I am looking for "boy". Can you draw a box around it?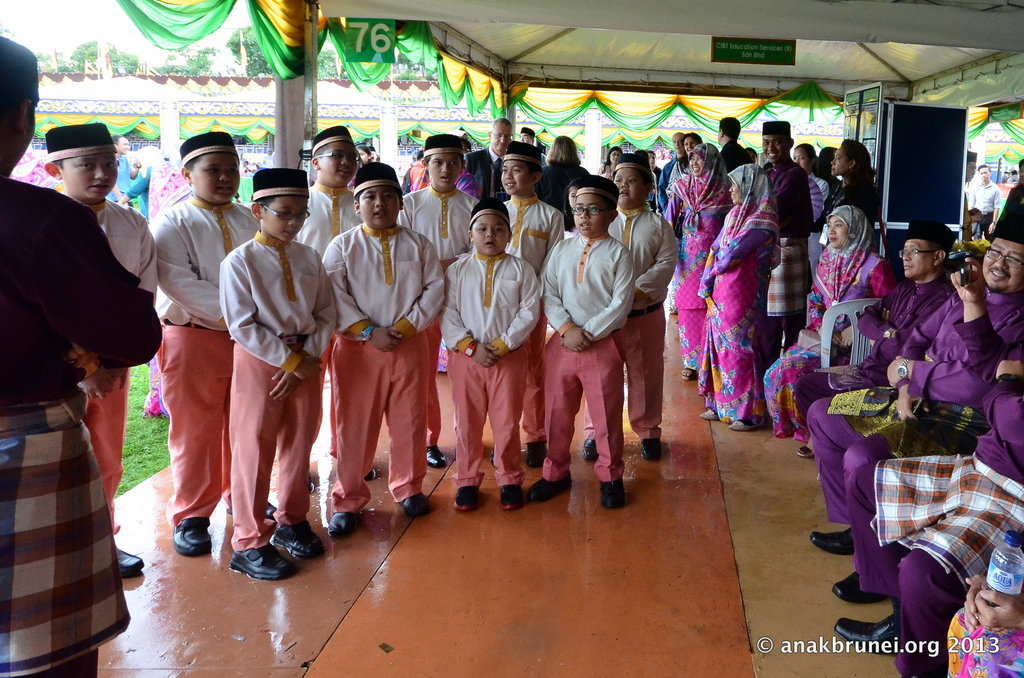
Sure, the bounding box is bbox=[292, 137, 371, 484].
